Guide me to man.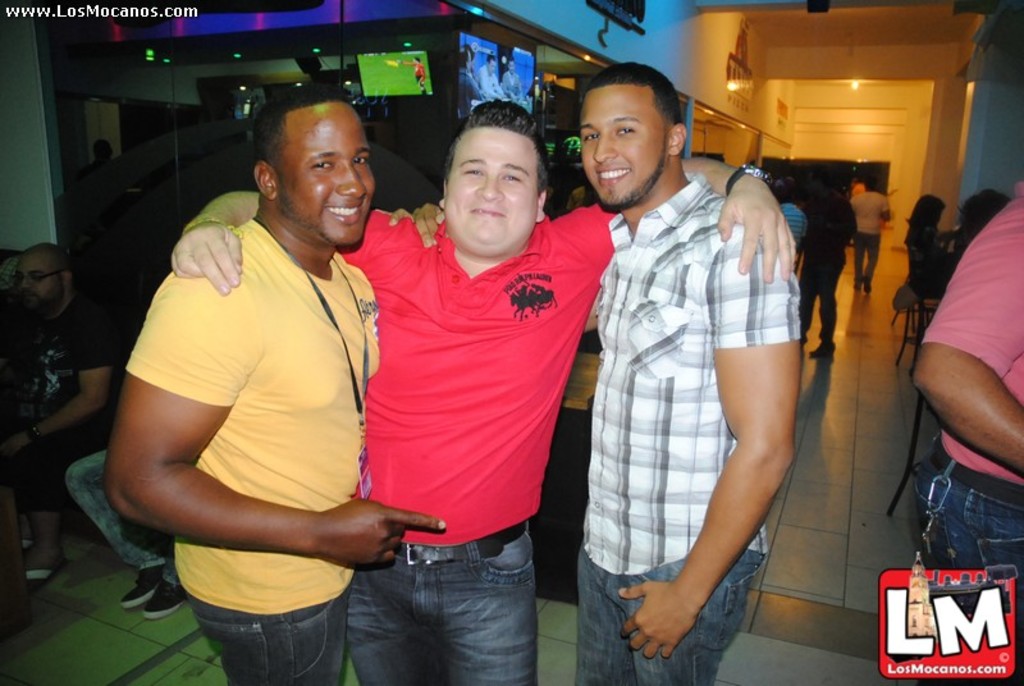
Guidance: BBox(498, 63, 530, 110).
